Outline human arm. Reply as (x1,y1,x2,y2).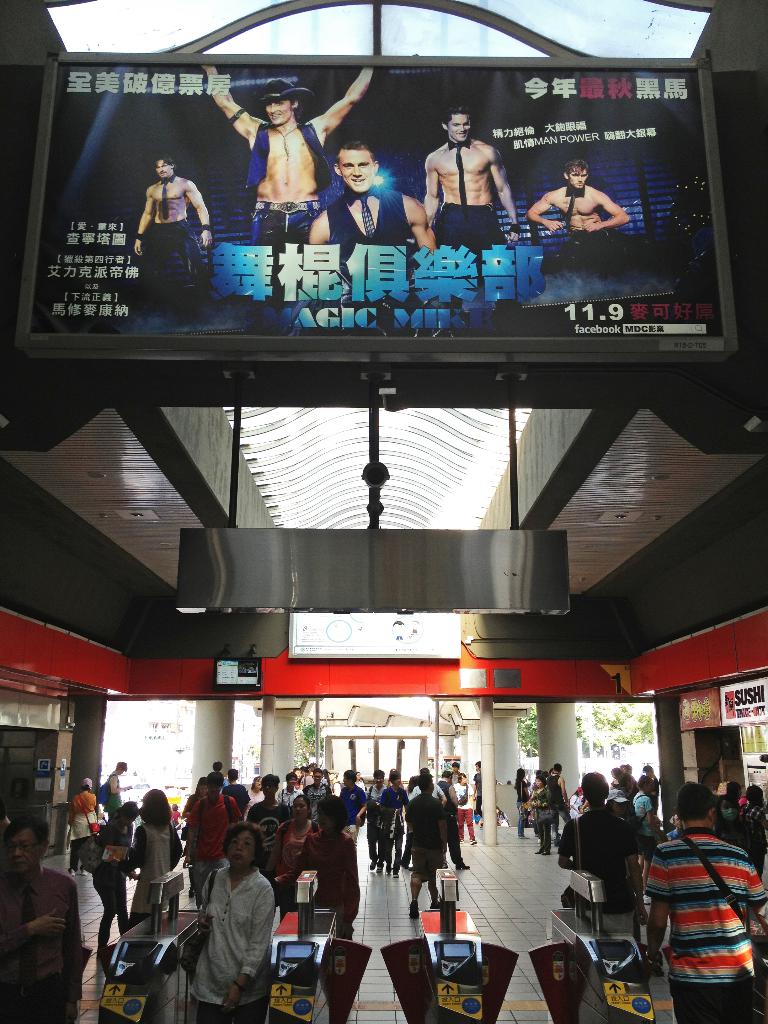
(557,819,581,872).
